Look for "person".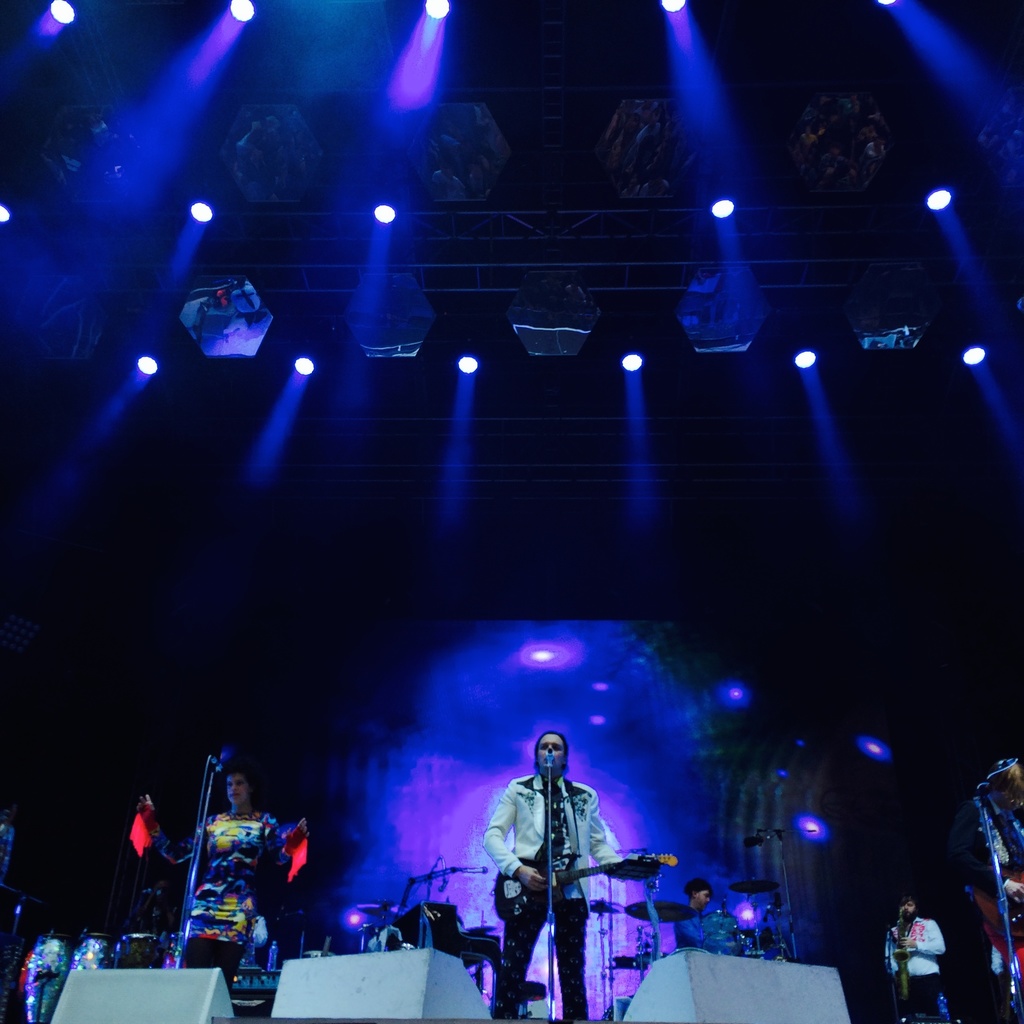
Found: bbox(495, 729, 640, 1016).
